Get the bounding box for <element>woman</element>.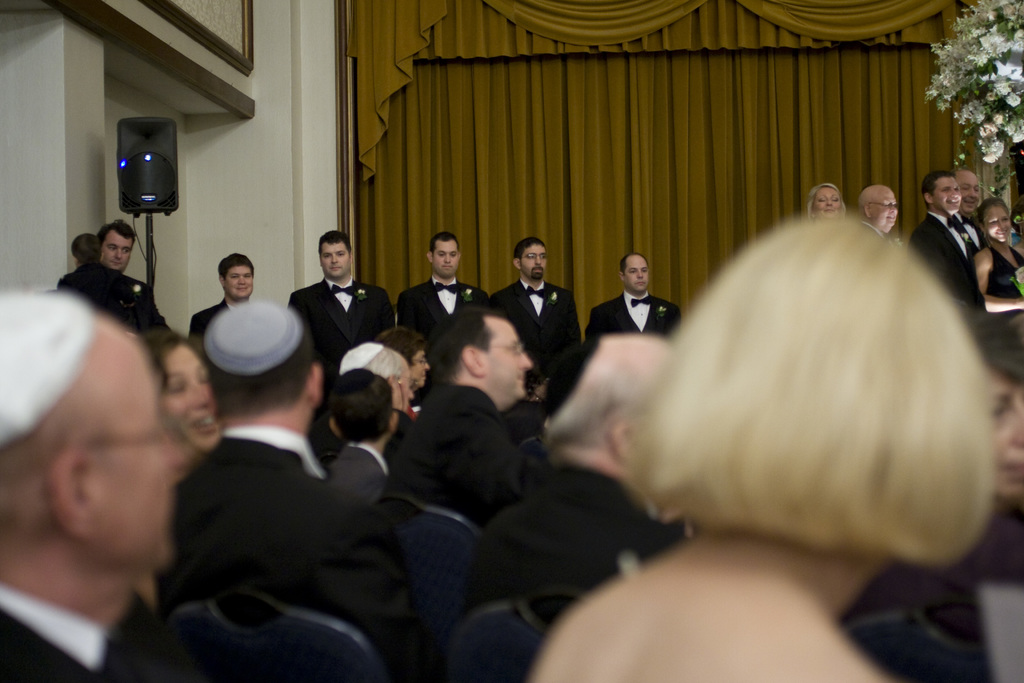
(left=800, top=178, right=849, bottom=220).
